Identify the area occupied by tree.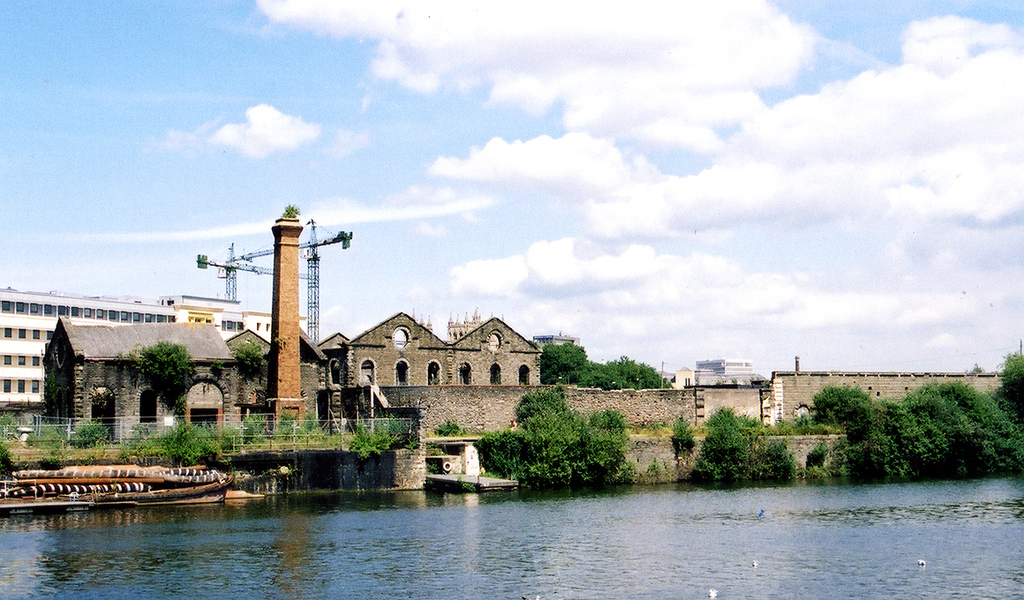
Area: <box>474,381,633,486</box>.
